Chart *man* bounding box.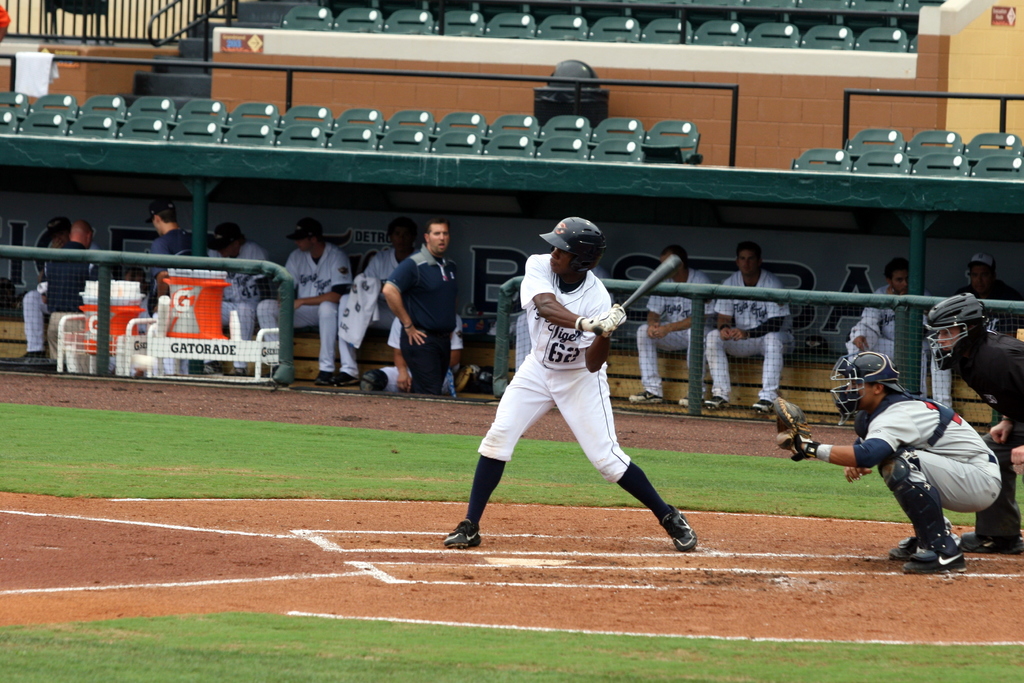
Charted: bbox(208, 222, 271, 373).
